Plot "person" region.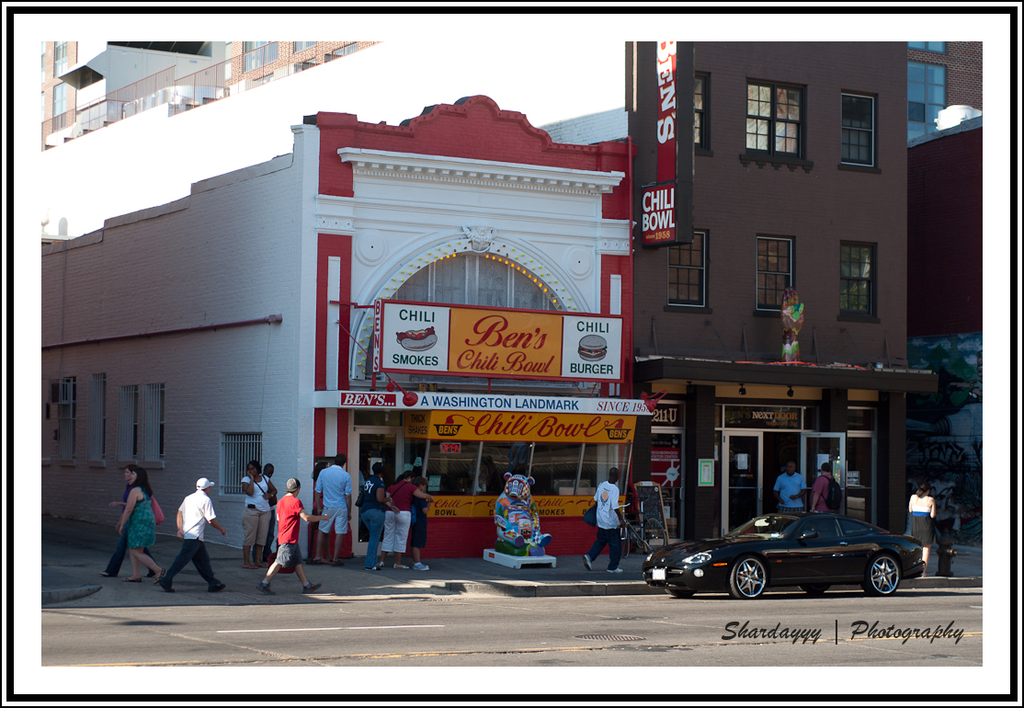
Plotted at <region>117, 469, 172, 575</region>.
